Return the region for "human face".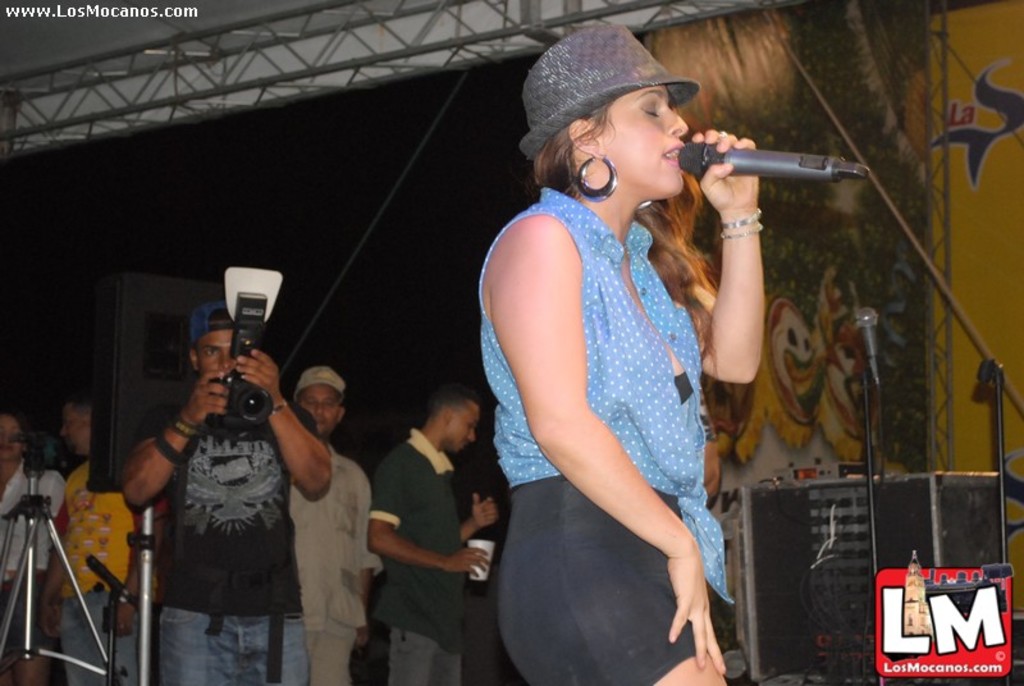
l=0, t=412, r=19, b=466.
